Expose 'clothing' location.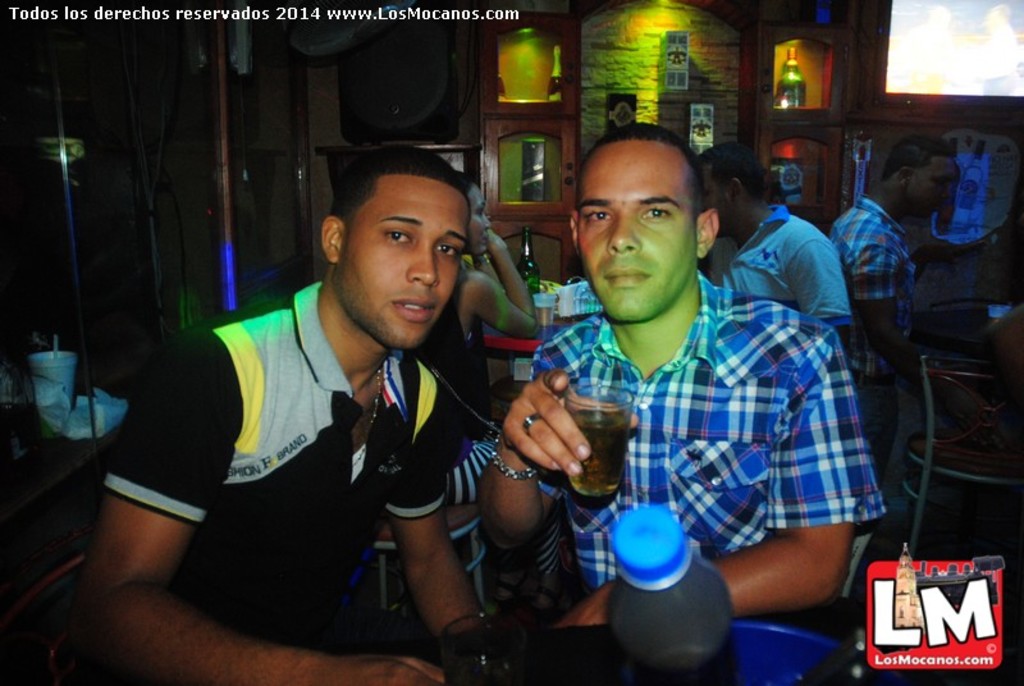
Exposed at [90, 271, 465, 655].
